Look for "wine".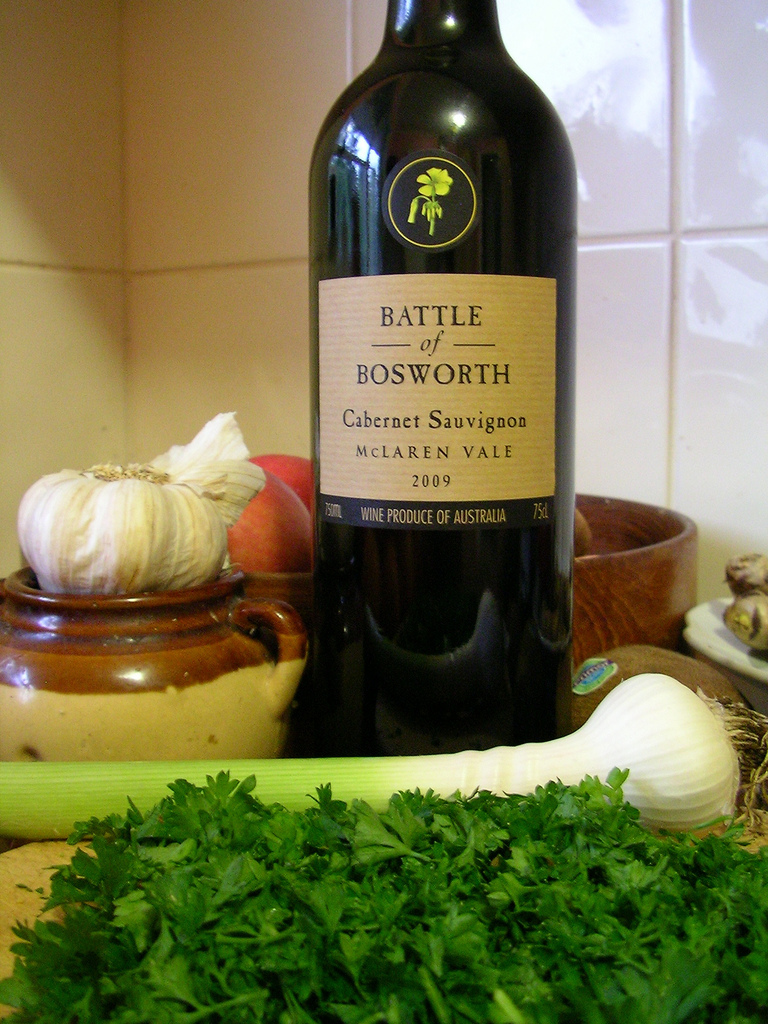
Found: <bbox>302, 0, 578, 758</bbox>.
